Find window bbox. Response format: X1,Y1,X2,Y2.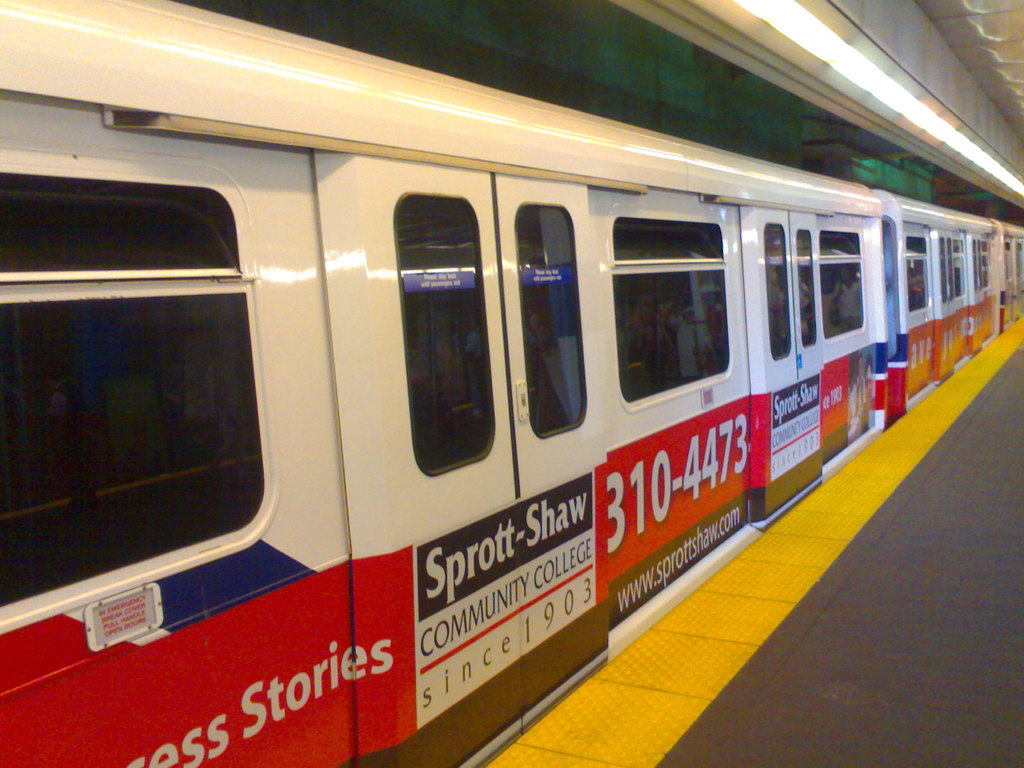
816,228,868,339.
